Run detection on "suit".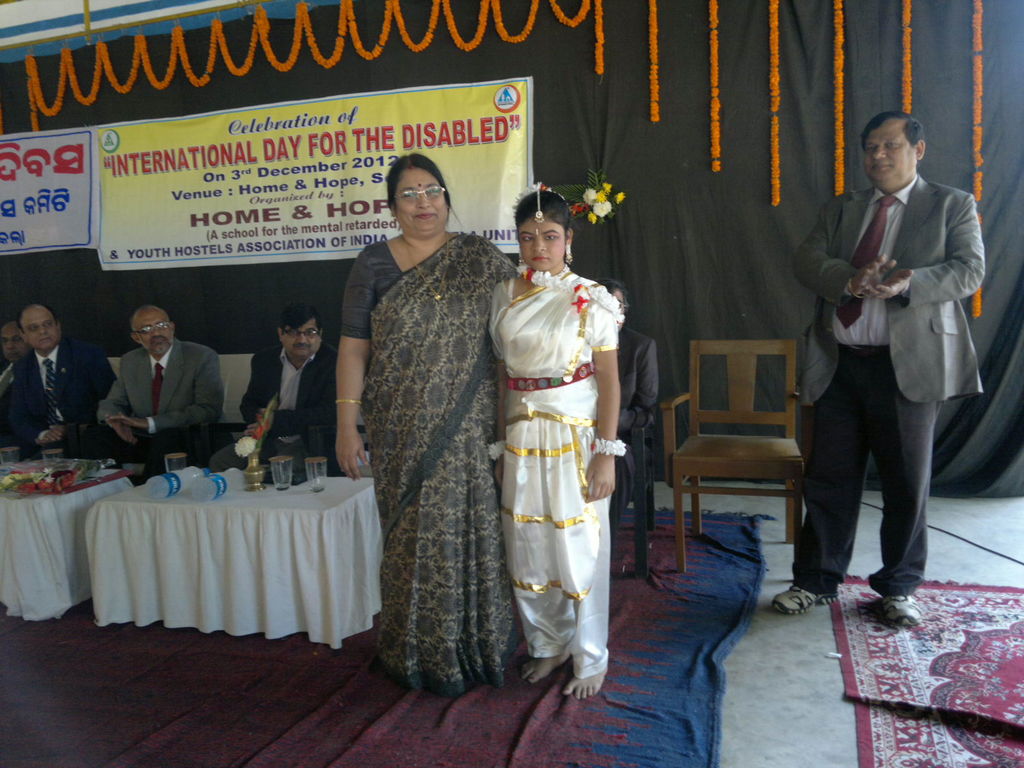
Result: (x1=97, y1=315, x2=225, y2=472).
